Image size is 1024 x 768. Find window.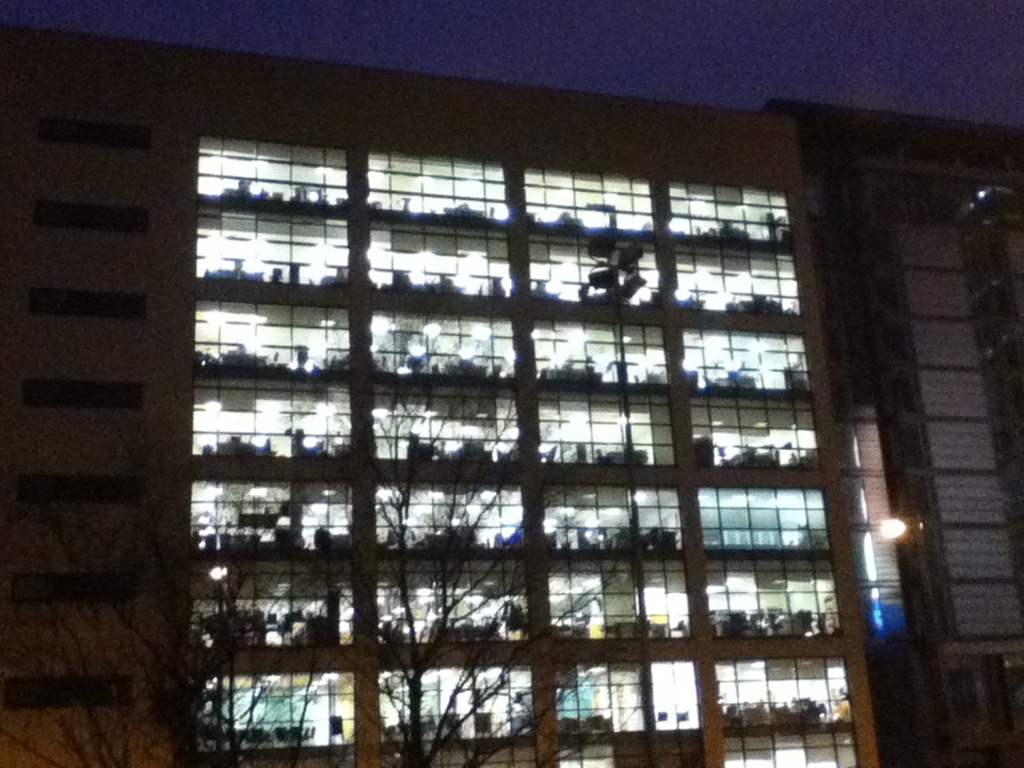
detection(371, 385, 528, 470).
